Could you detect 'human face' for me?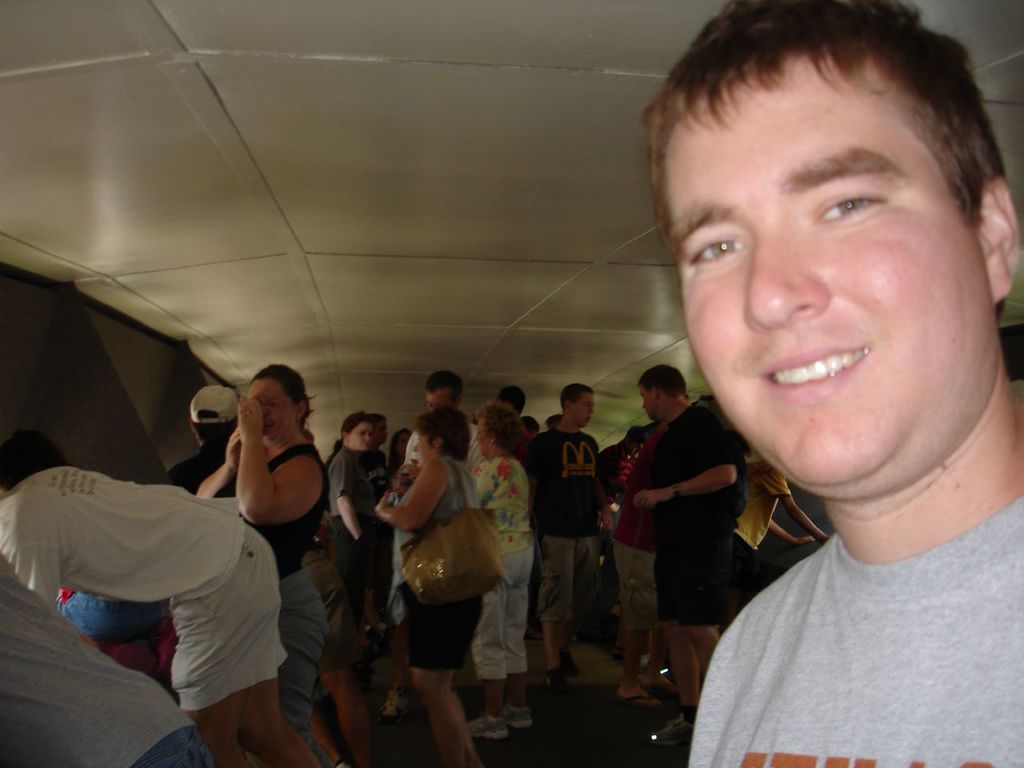
Detection result: (663, 47, 989, 497).
